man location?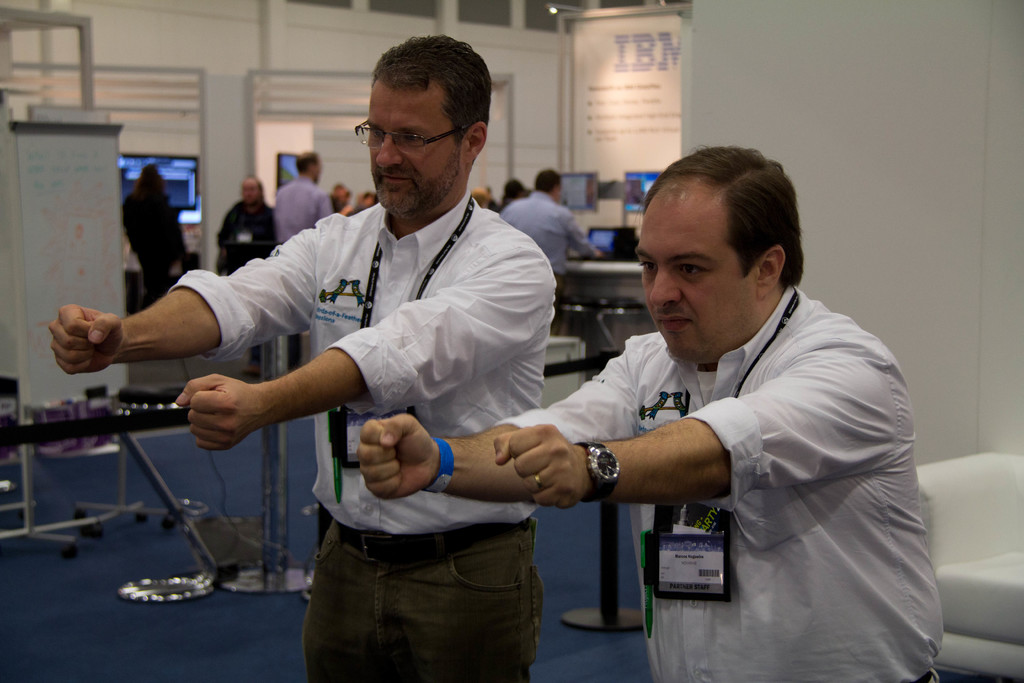
x1=475, y1=188, x2=502, y2=203
